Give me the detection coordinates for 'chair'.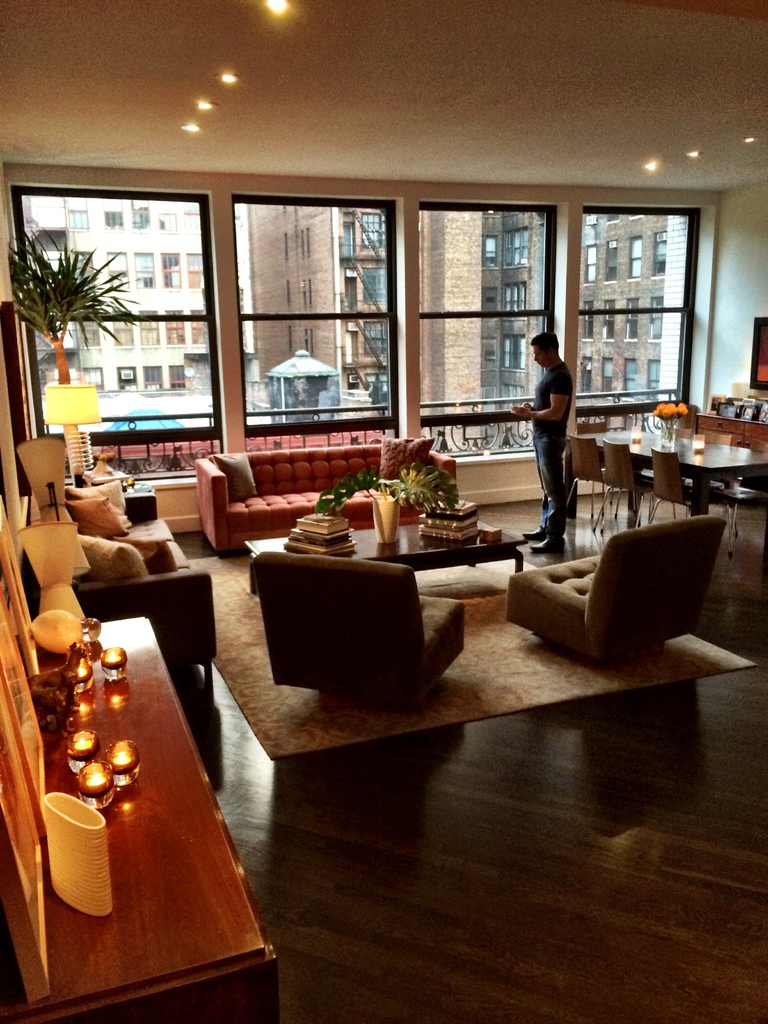
rect(252, 552, 469, 705).
